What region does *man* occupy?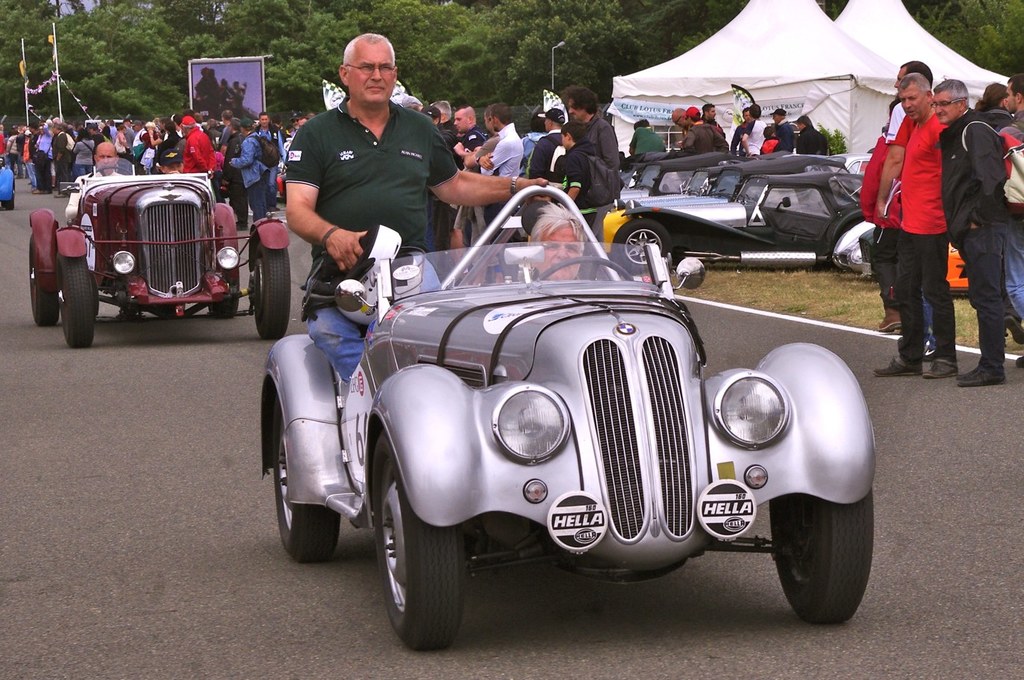
select_region(471, 101, 525, 279).
